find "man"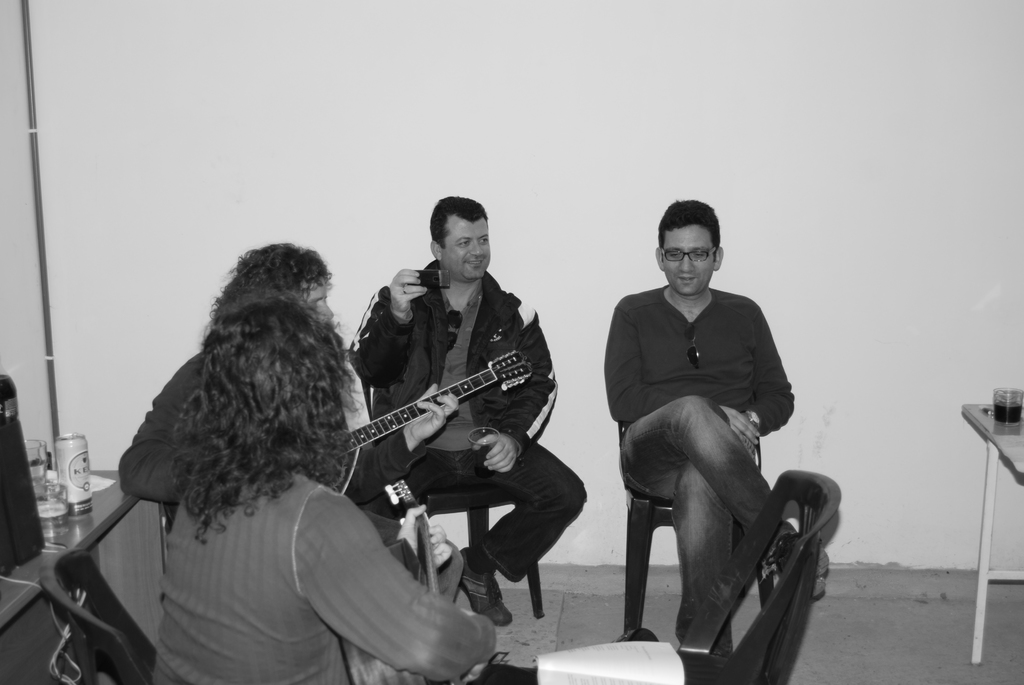
Rect(104, 225, 489, 640)
